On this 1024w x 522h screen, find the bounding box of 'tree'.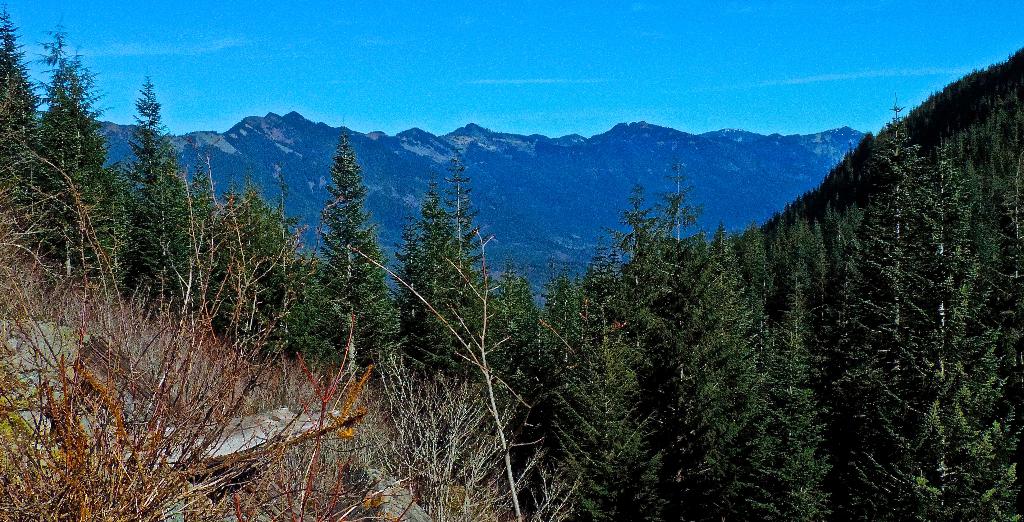
Bounding box: x1=668, y1=218, x2=824, y2=521.
